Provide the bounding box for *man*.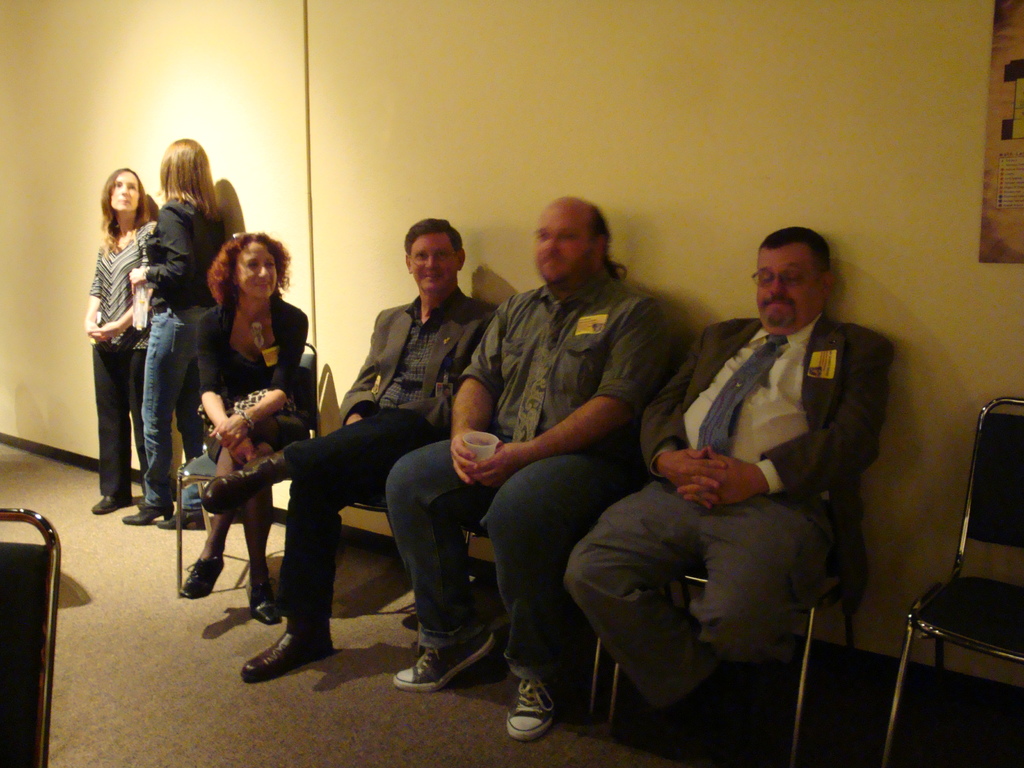
box=[202, 216, 501, 680].
